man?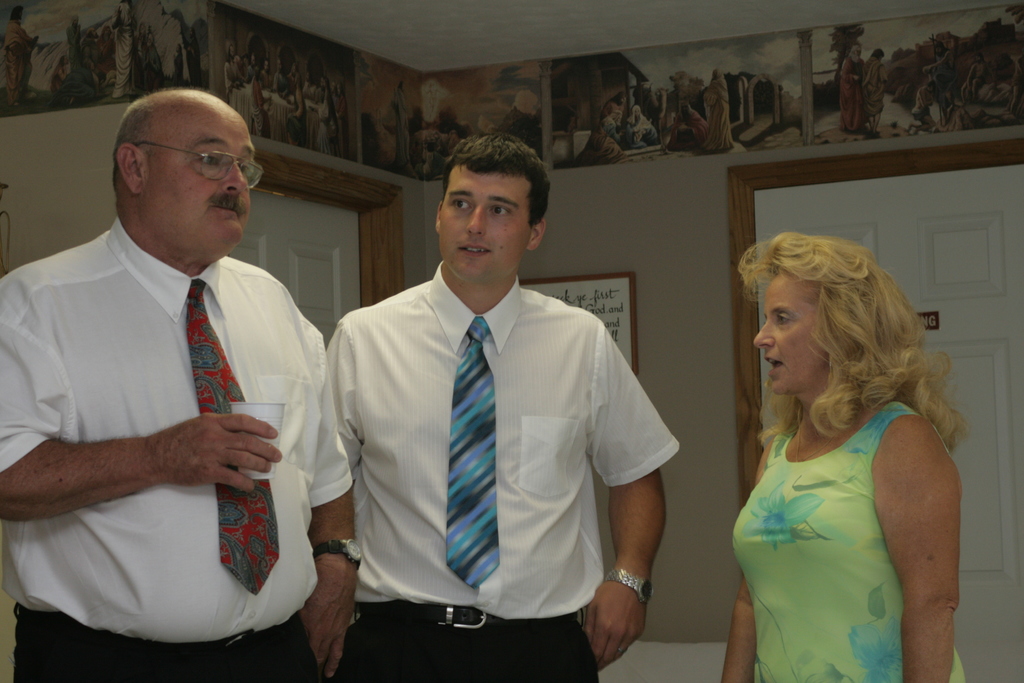
BBox(669, 101, 705, 142)
